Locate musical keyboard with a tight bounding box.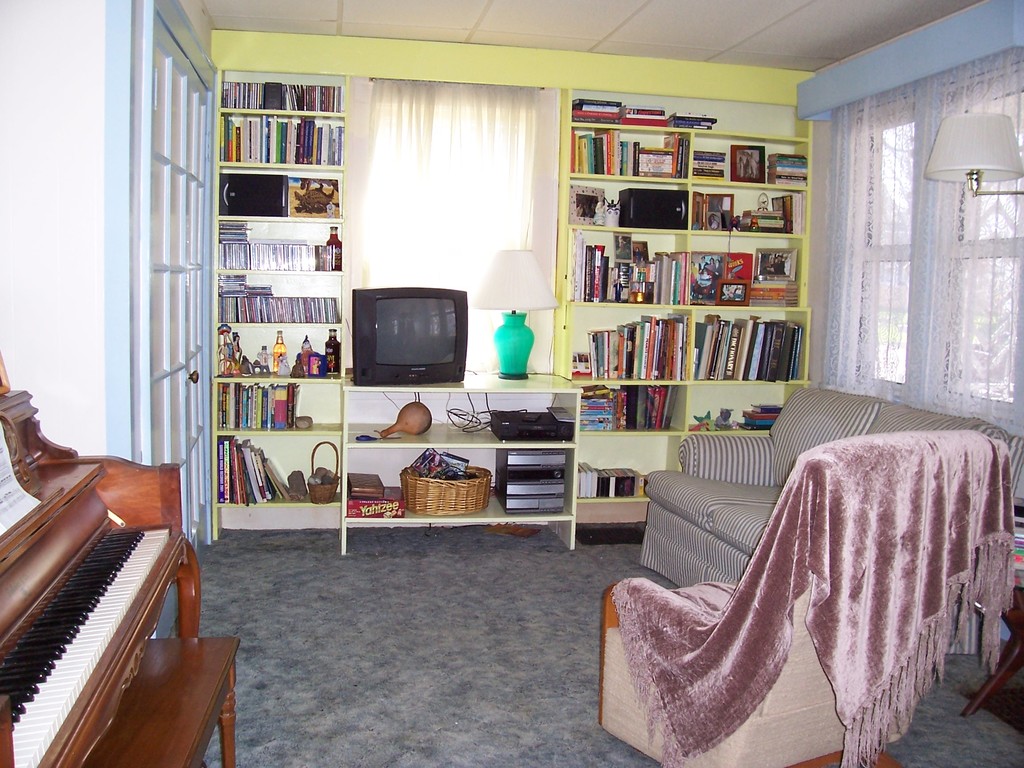
[51,456,191,751].
